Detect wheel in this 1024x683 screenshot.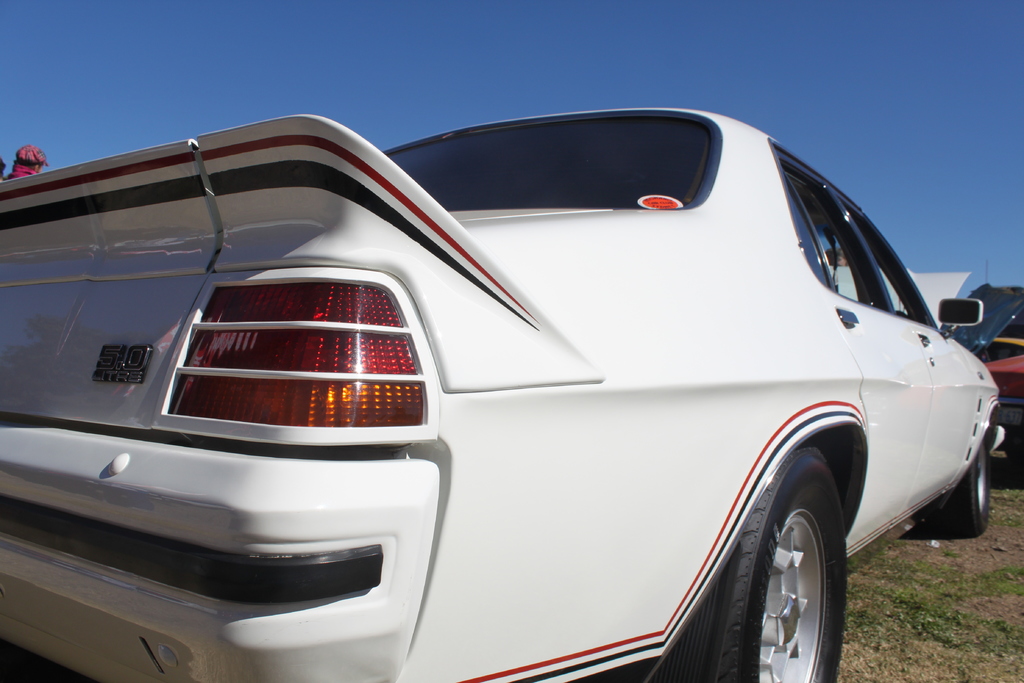
Detection: pyautogui.locateOnScreen(939, 436, 986, 532).
